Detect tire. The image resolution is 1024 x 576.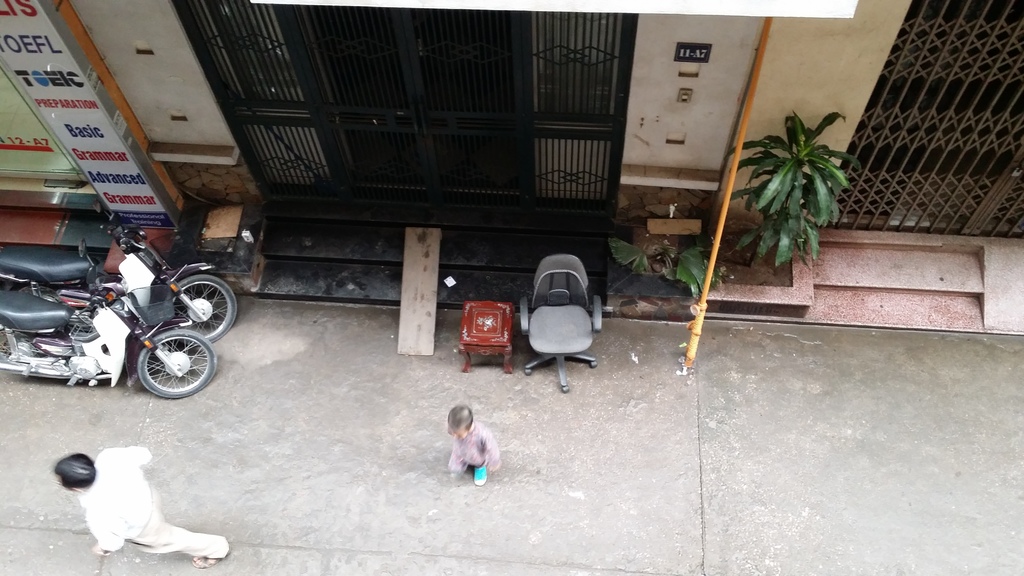
[left=8, top=282, right=61, bottom=308].
